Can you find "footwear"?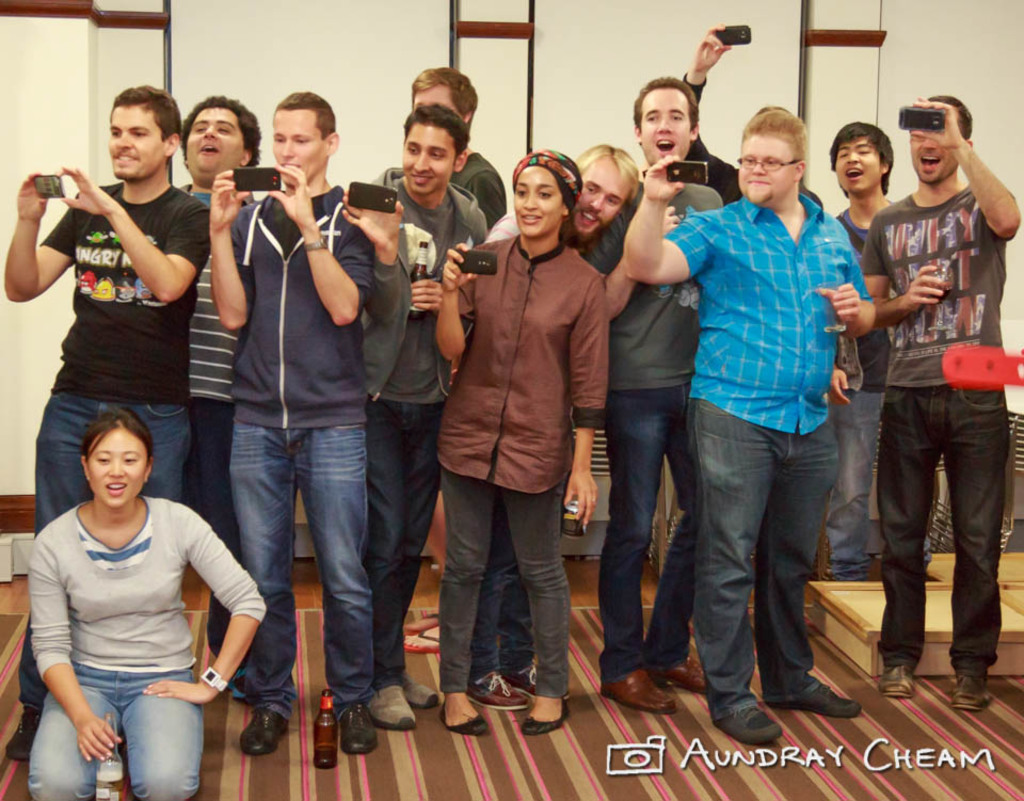
Yes, bounding box: 228 670 250 700.
